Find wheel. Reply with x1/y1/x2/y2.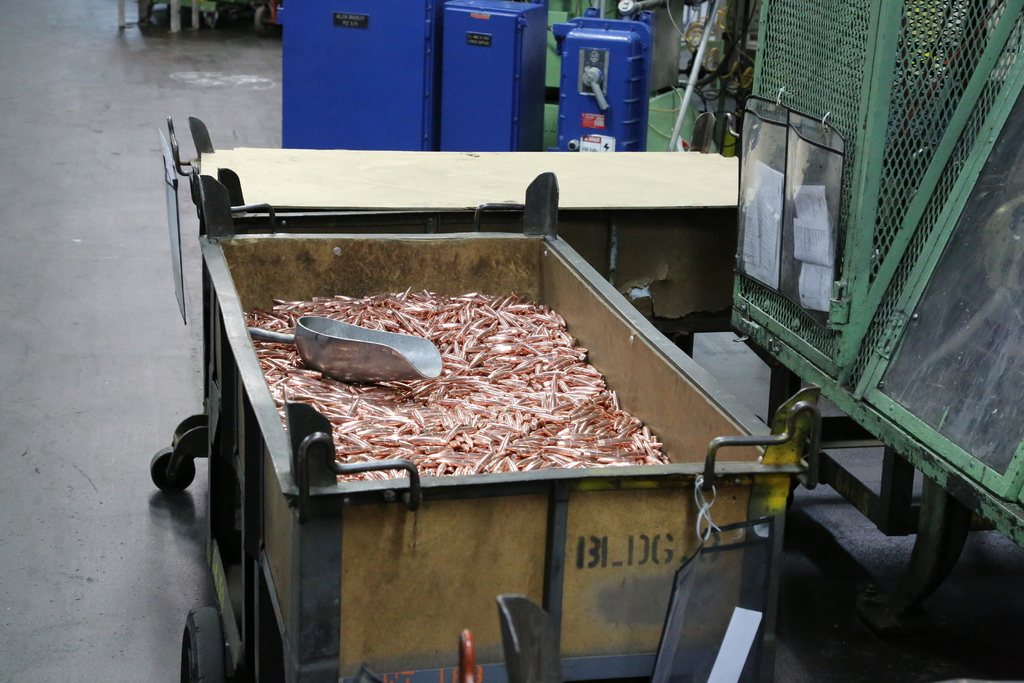
150/446/199/491.
